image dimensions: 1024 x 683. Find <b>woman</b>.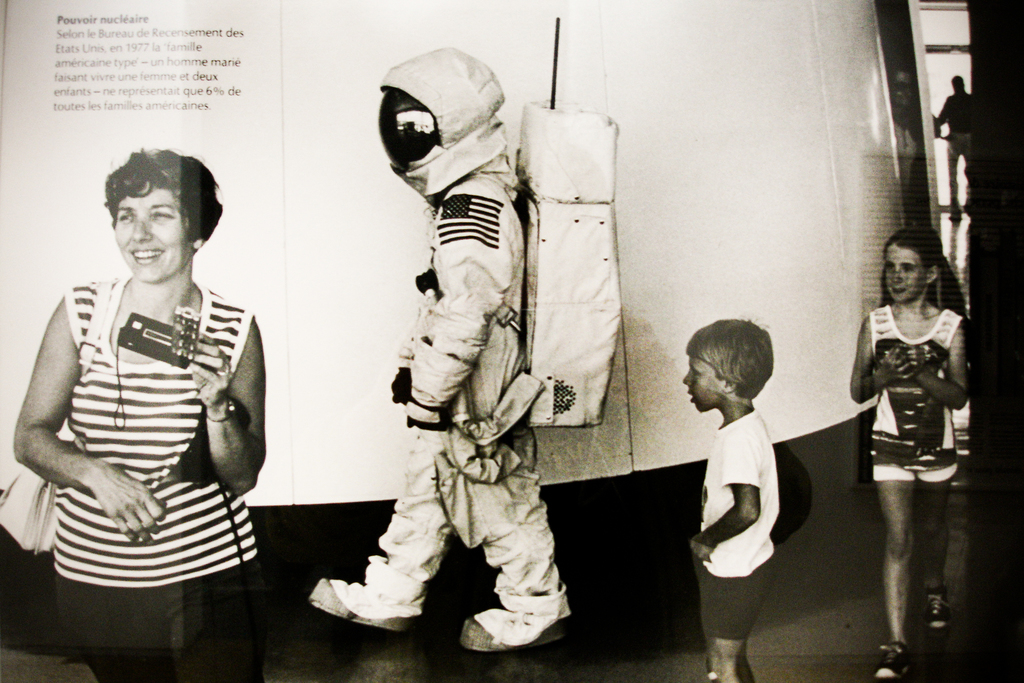
crop(19, 124, 273, 639).
